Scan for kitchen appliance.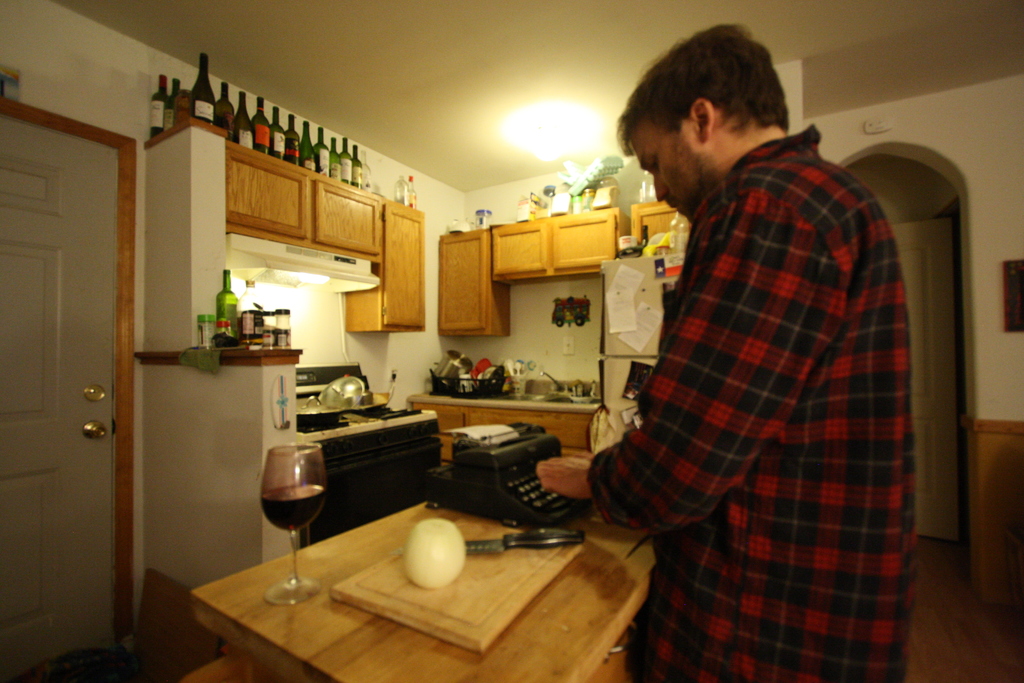
Scan result: box(464, 524, 582, 552).
